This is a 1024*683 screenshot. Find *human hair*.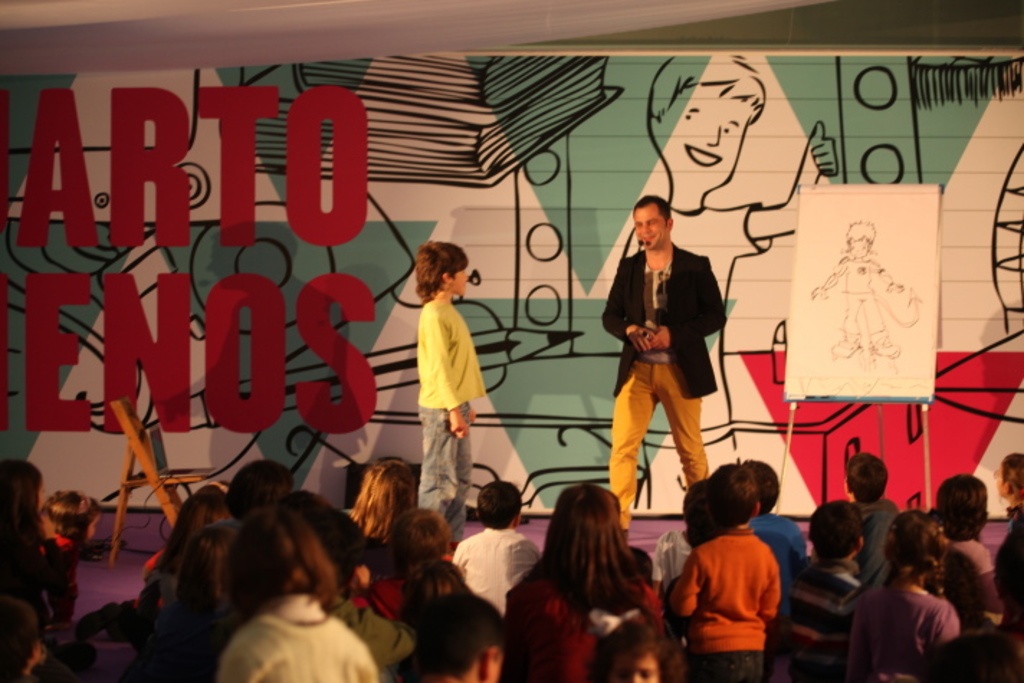
Bounding box: bbox(408, 587, 508, 674).
